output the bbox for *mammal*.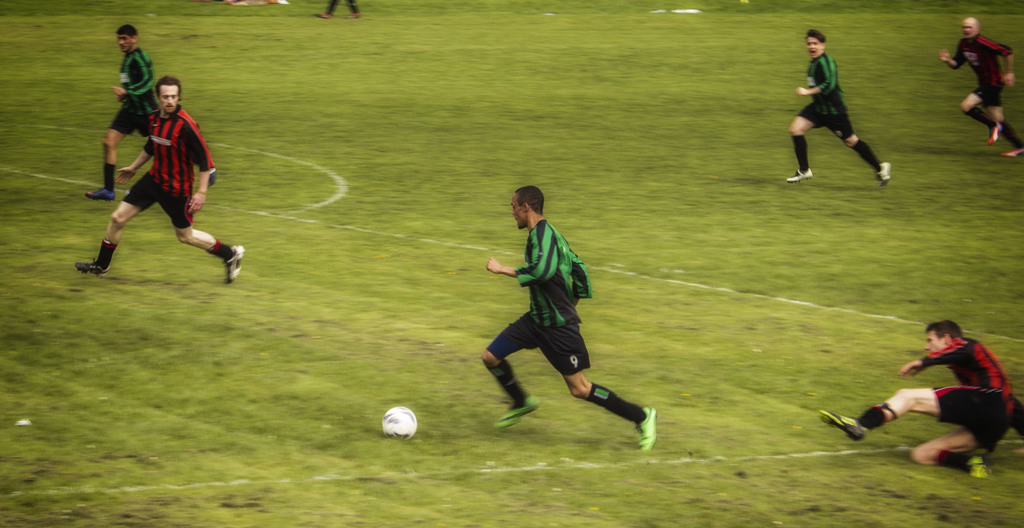
[x1=855, y1=318, x2=1018, y2=458].
